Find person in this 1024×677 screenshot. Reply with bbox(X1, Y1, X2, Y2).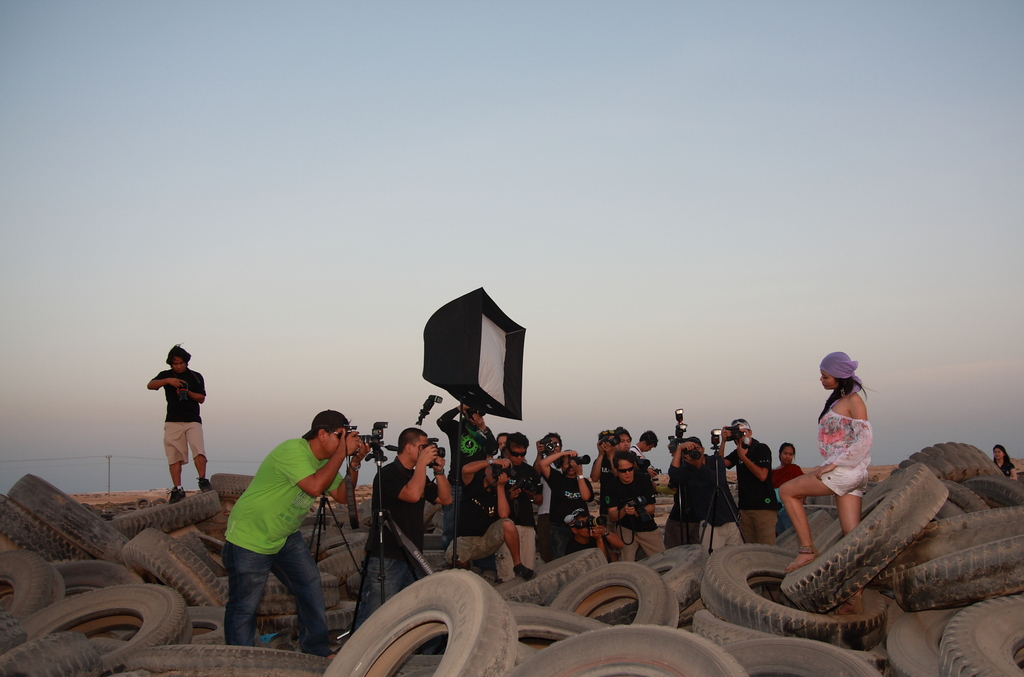
bbox(609, 446, 668, 563).
